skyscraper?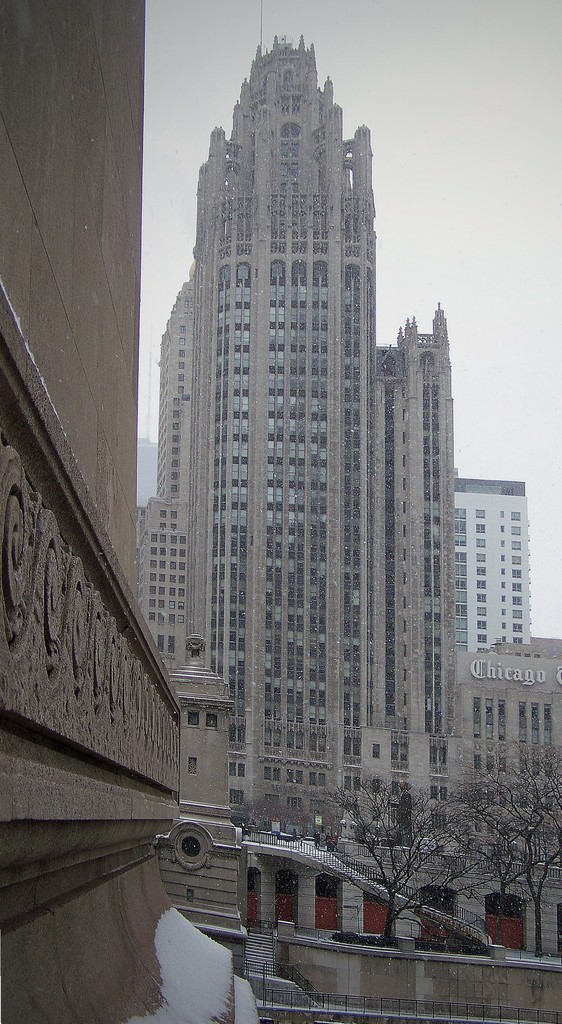
{"left": 120, "top": 65, "right": 497, "bottom": 886}
